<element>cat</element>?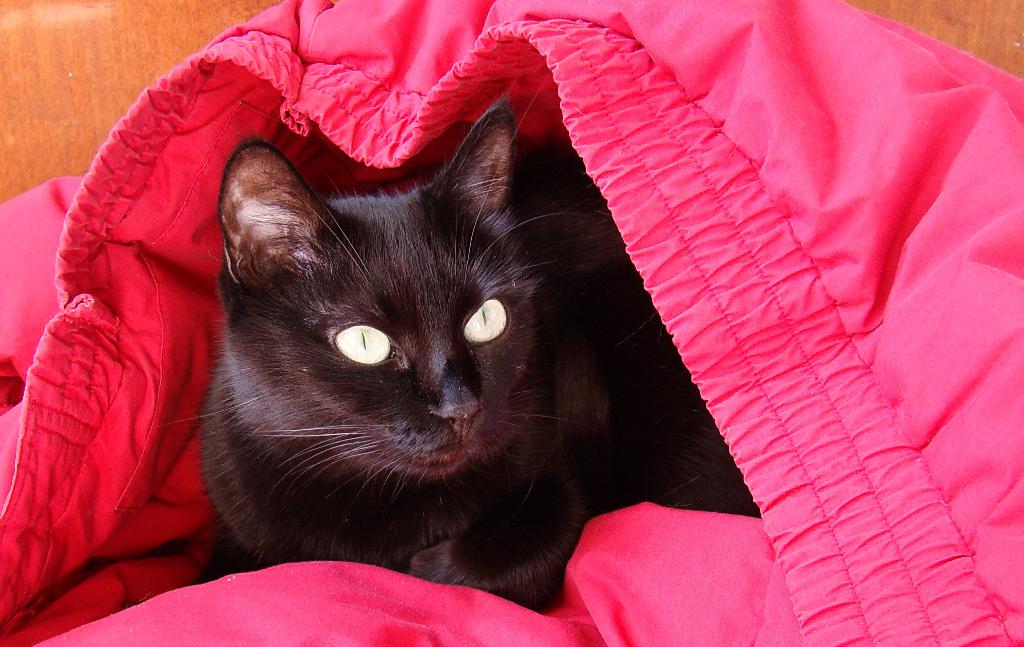
rect(150, 83, 762, 616)
